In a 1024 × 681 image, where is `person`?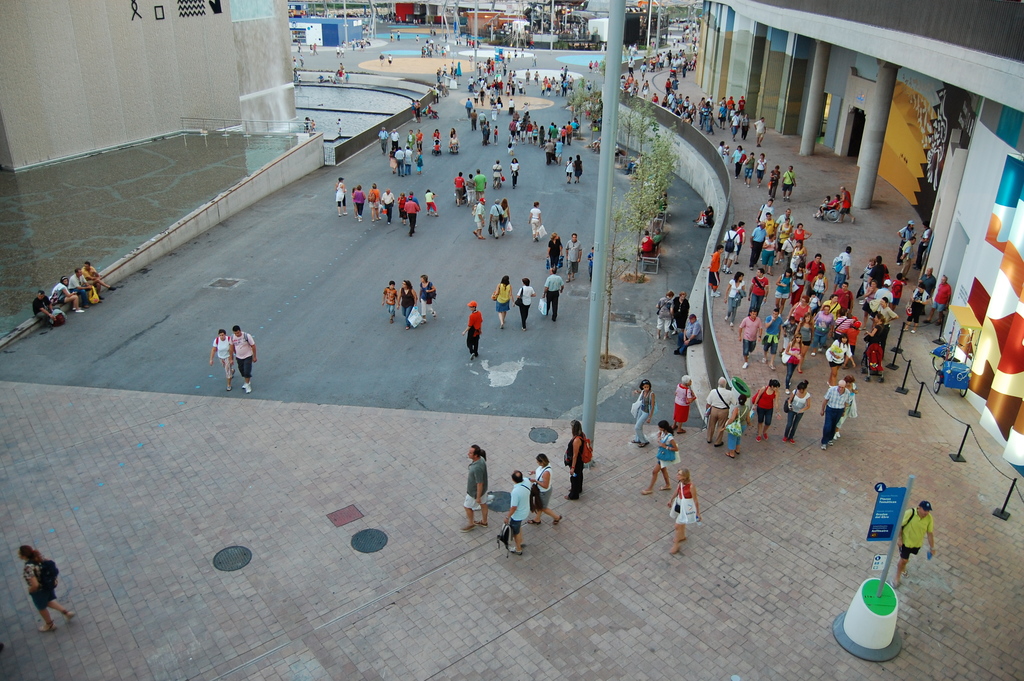
pyautogui.locateOnScreen(543, 83, 550, 99).
